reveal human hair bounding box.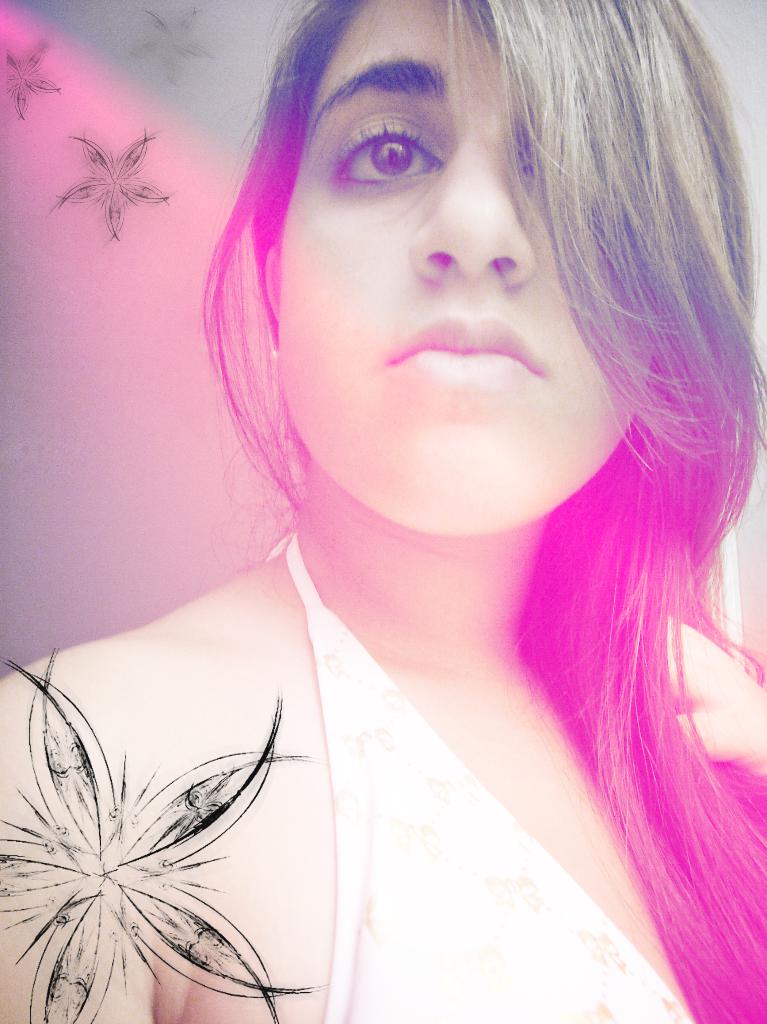
Revealed: <box>186,0,766,1023</box>.
